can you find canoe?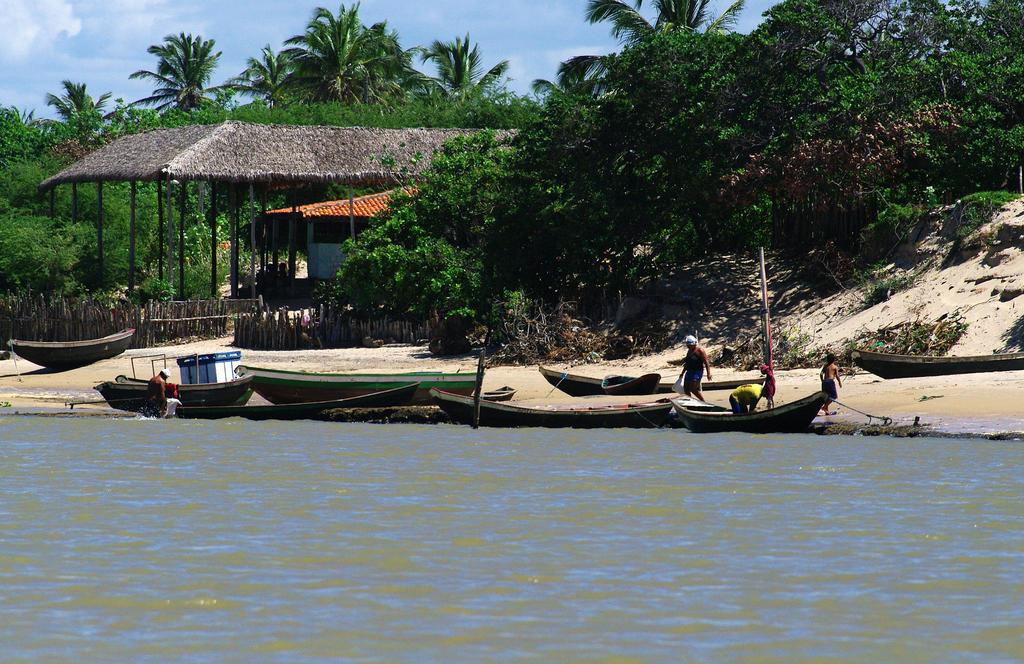
Yes, bounding box: bbox(232, 365, 478, 403).
